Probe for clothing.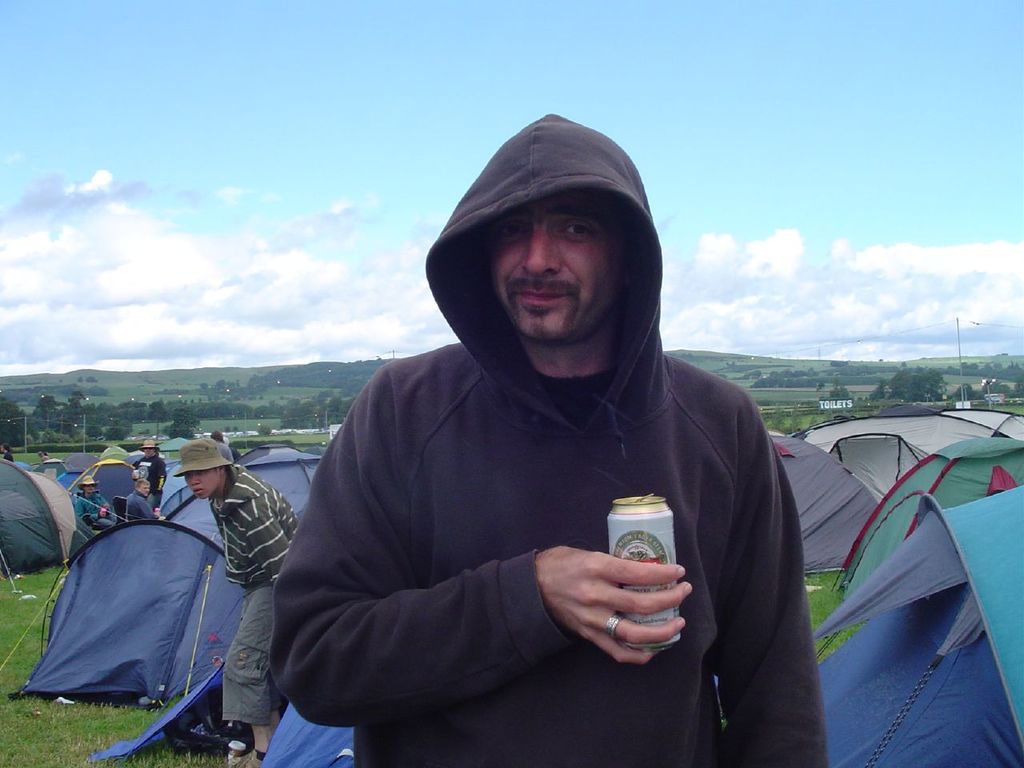
Probe result: locate(274, 110, 822, 767).
